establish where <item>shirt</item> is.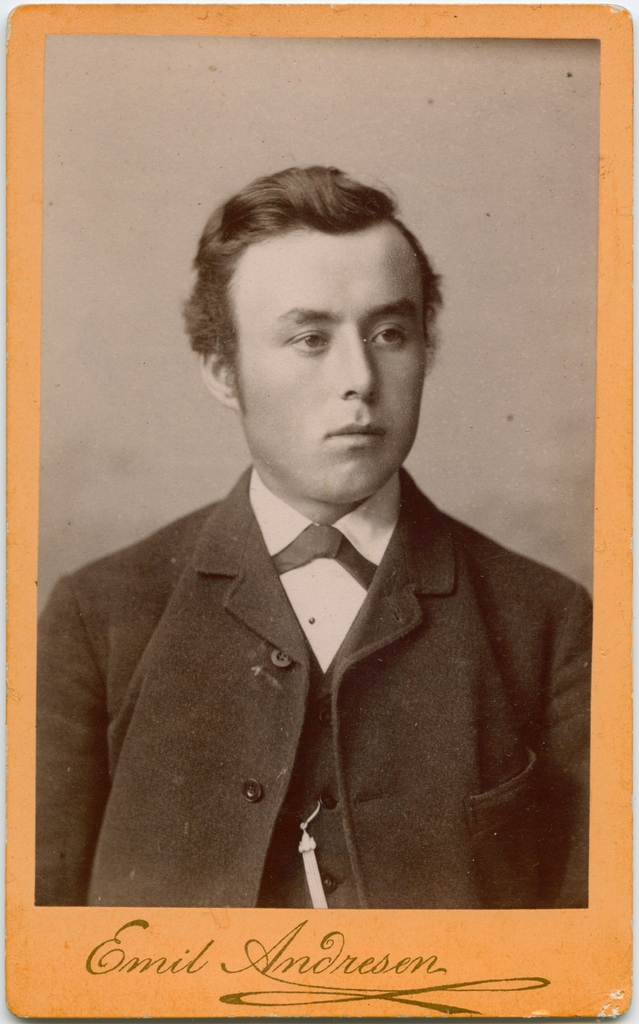
Established at pyautogui.locateOnScreen(248, 468, 398, 662).
